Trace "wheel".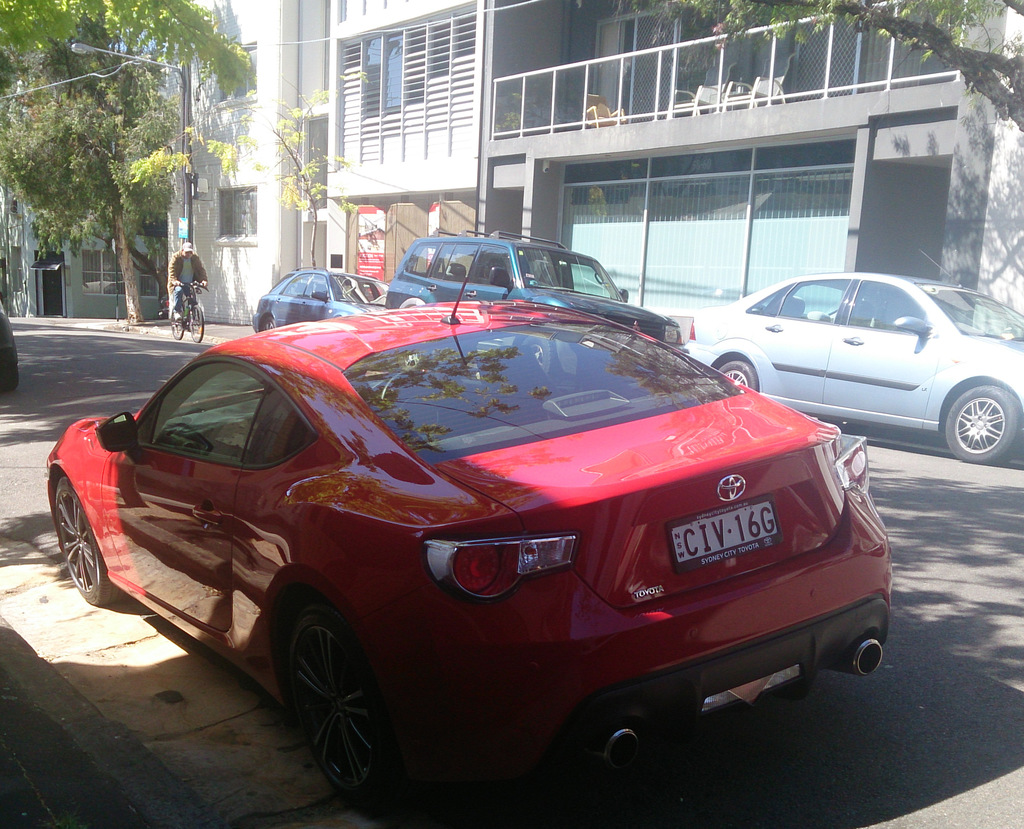
Traced to <region>278, 605, 397, 794</region>.
